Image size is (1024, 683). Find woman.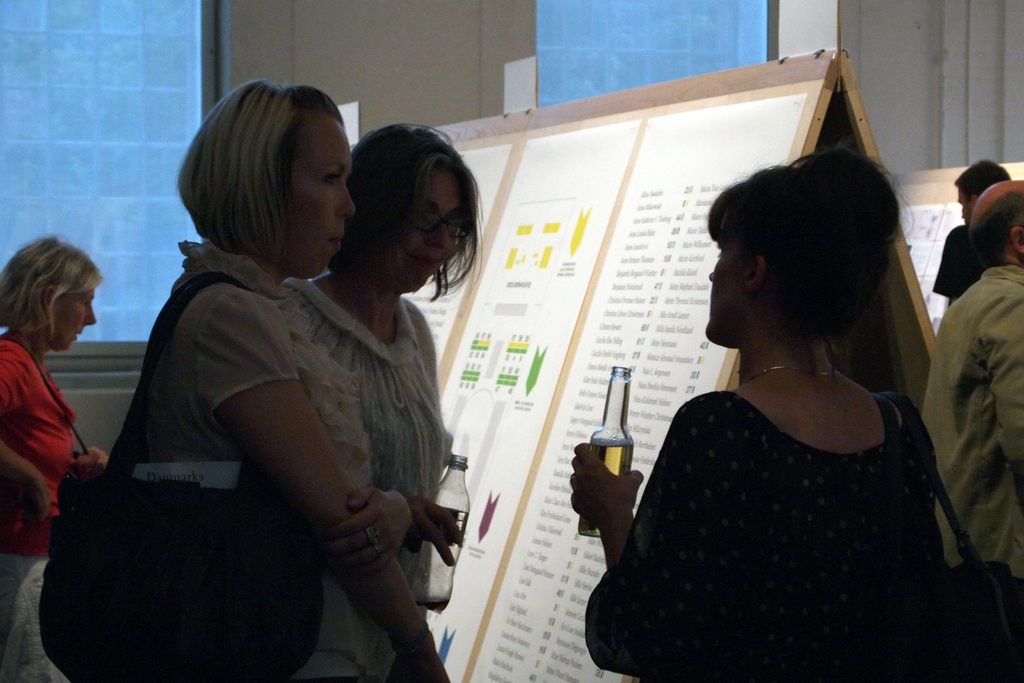
detection(0, 236, 106, 682).
